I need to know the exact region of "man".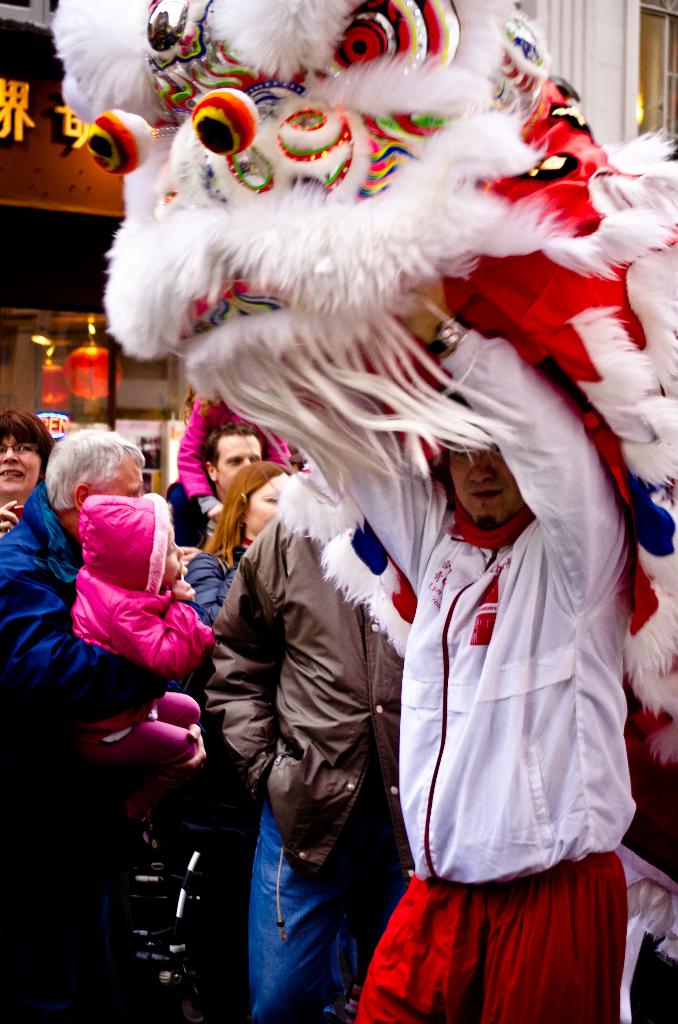
Region: (191, 484, 430, 1023).
